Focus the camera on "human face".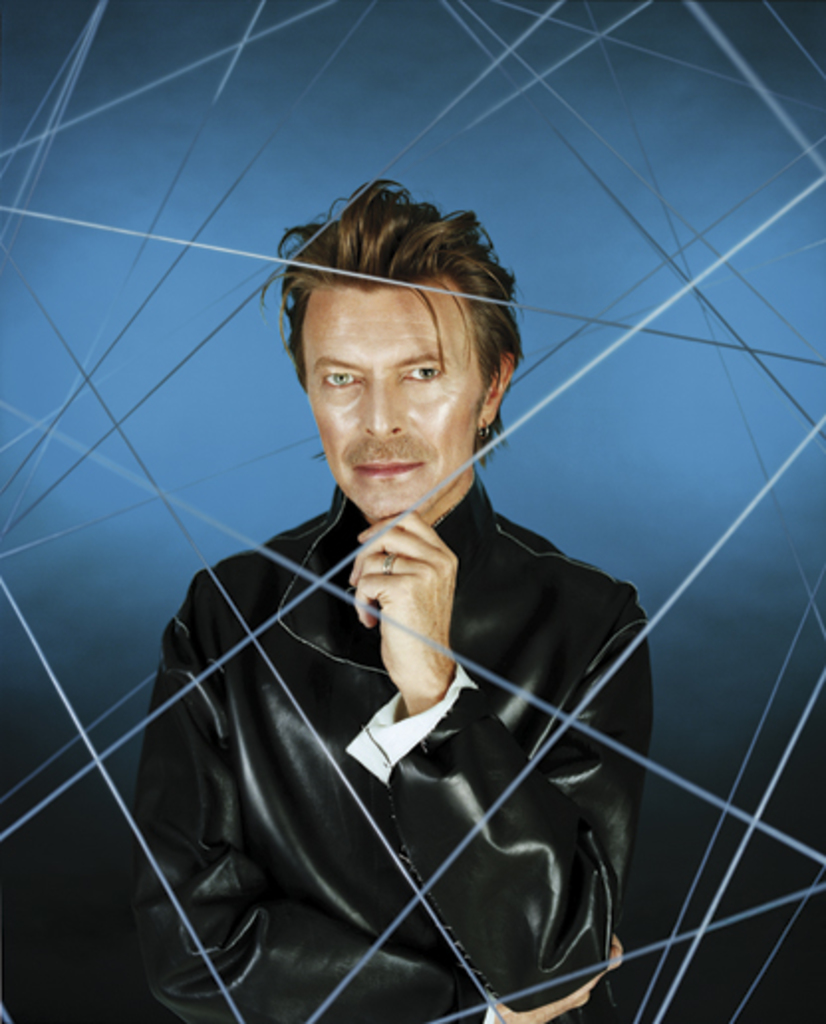
Focus region: 304, 290, 484, 524.
